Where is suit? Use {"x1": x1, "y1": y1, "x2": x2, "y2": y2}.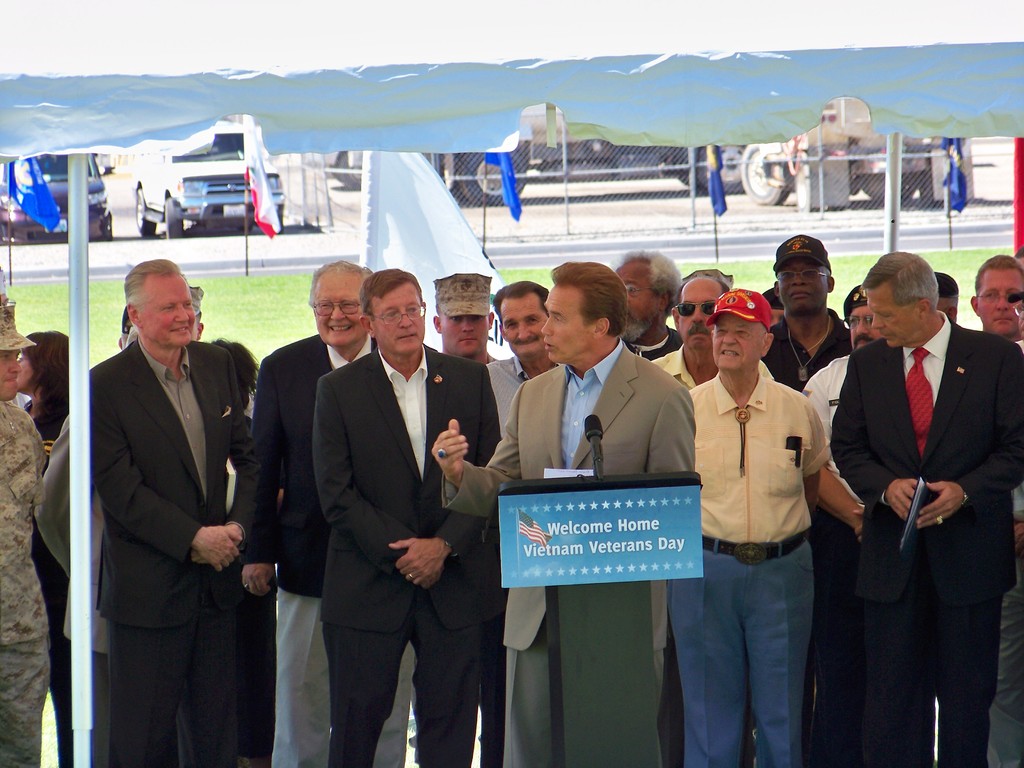
{"x1": 238, "y1": 328, "x2": 419, "y2": 767}.
